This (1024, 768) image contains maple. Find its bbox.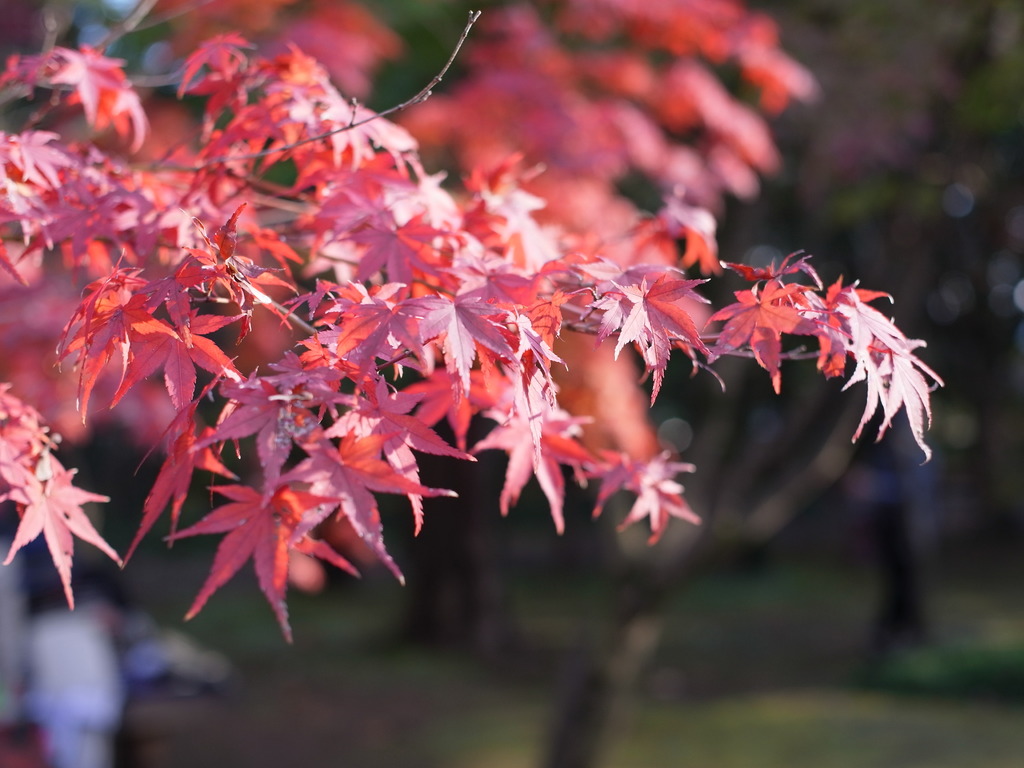
bbox=(0, 0, 943, 611).
